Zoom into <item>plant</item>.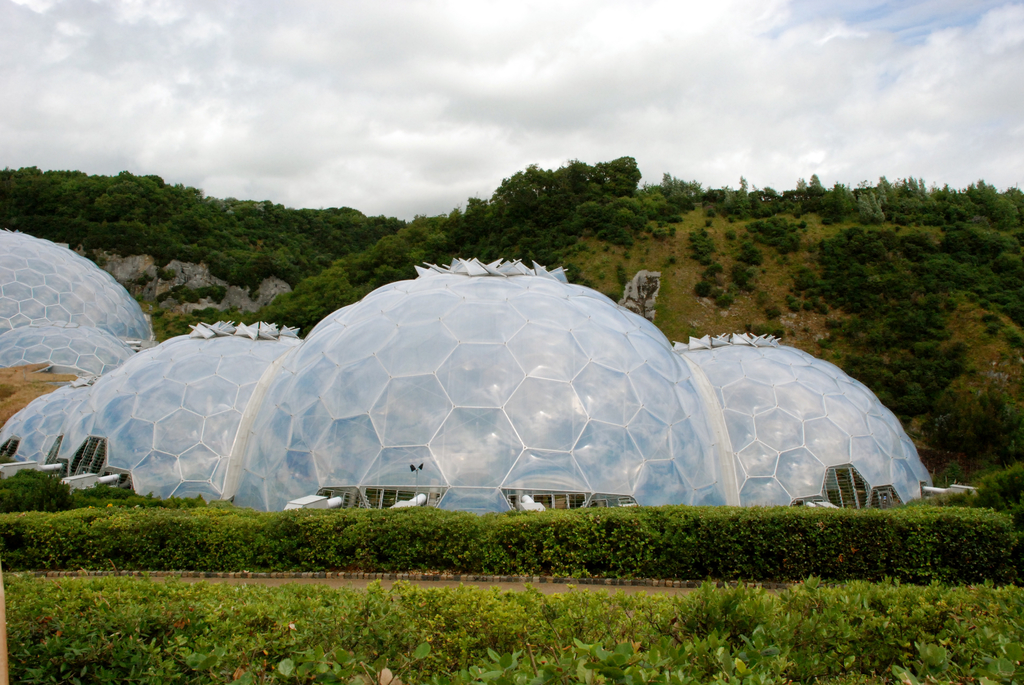
Zoom target: 724/228/737/240.
